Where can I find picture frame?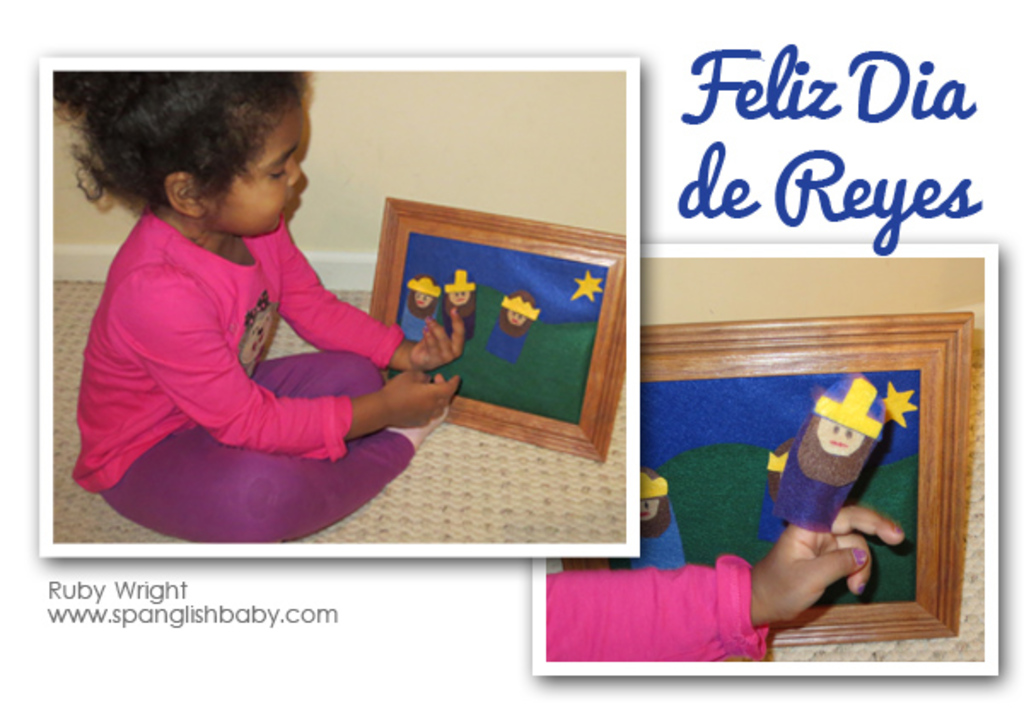
You can find it at 640:307:975:641.
